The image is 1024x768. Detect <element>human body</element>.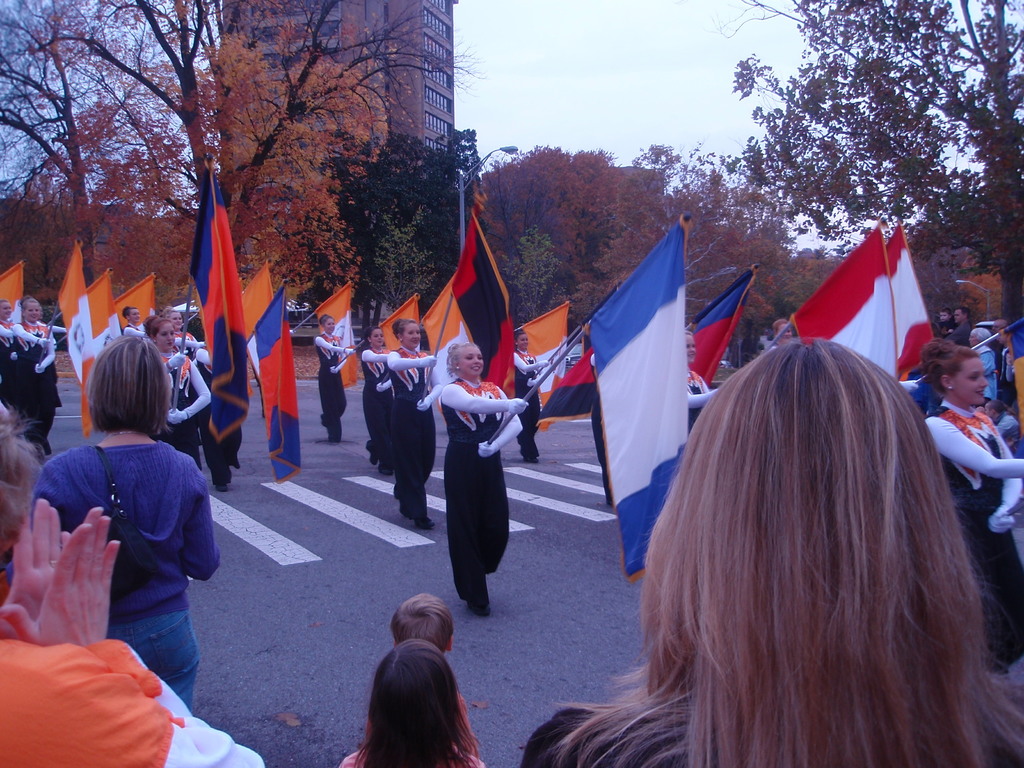
Detection: Rect(316, 331, 360, 441).
